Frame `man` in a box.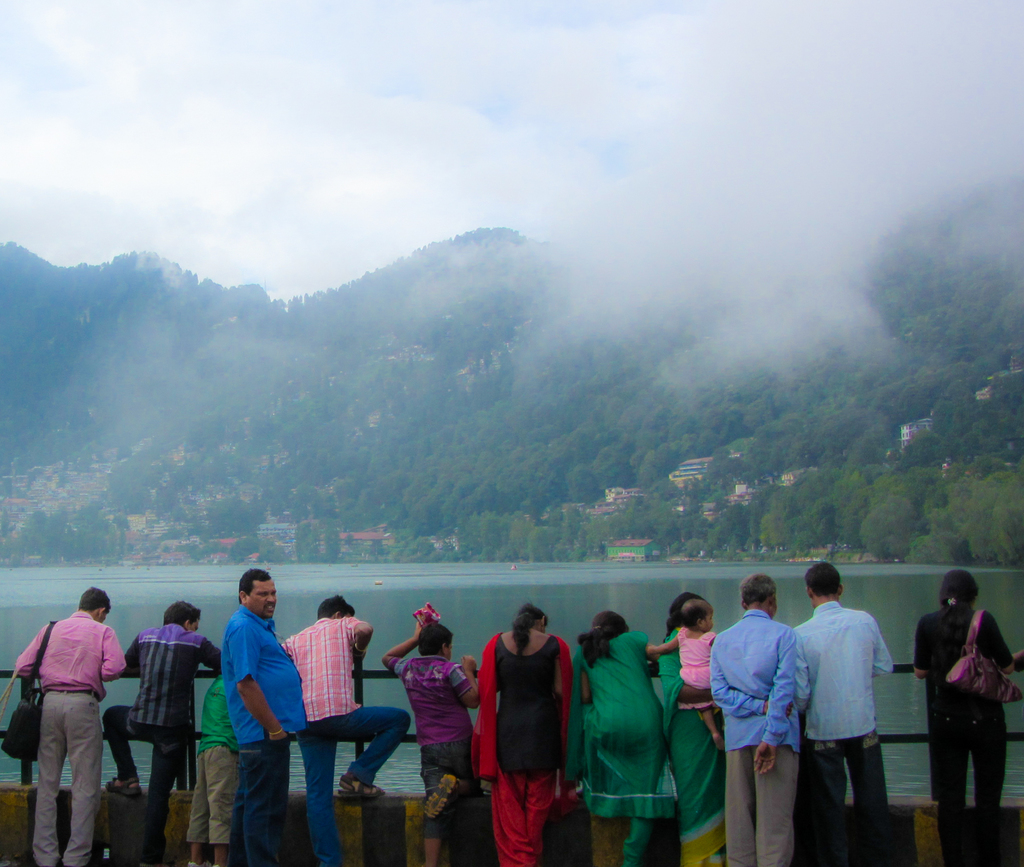
17, 585, 124, 866.
